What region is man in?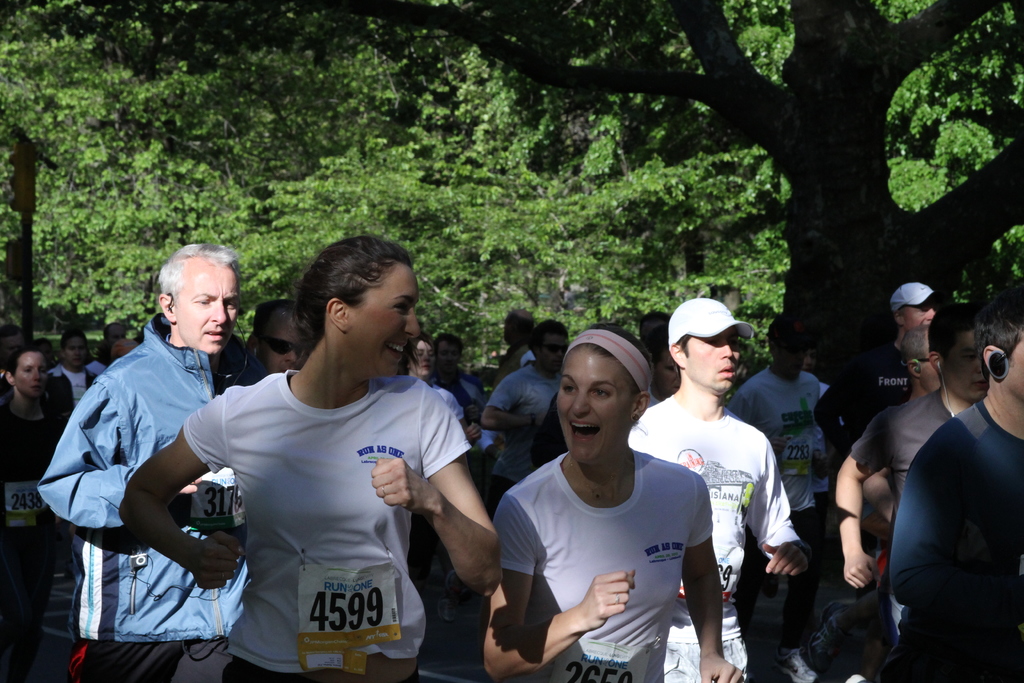
(44,329,100,420).
